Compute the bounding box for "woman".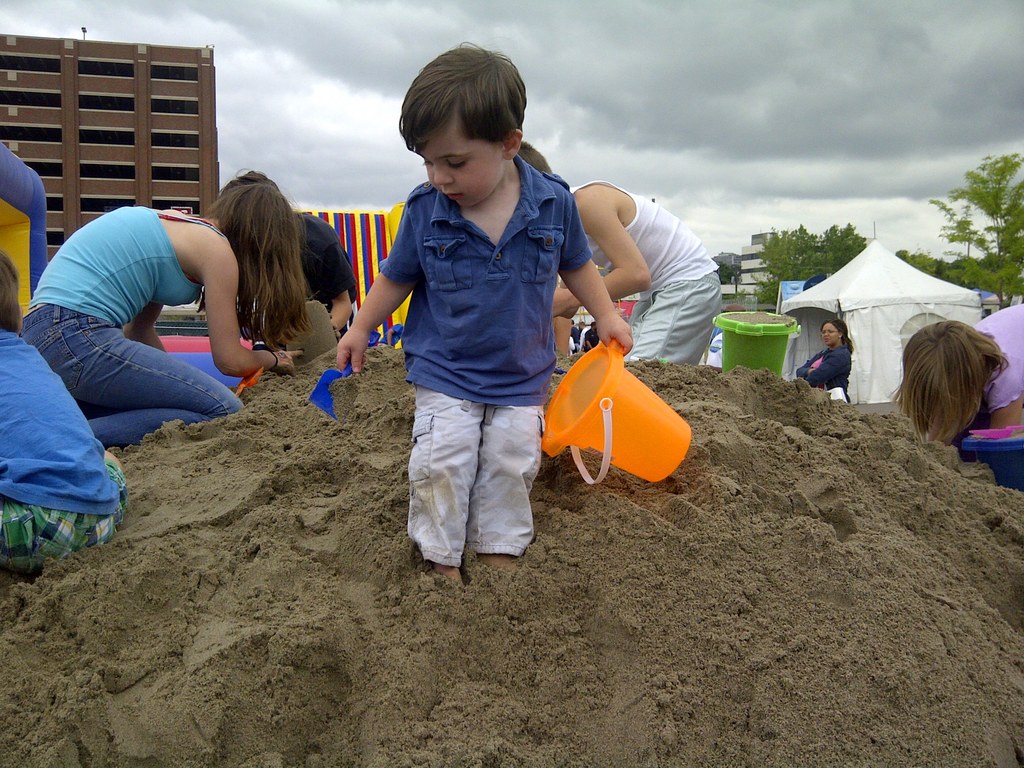
[57,160,344,465].
